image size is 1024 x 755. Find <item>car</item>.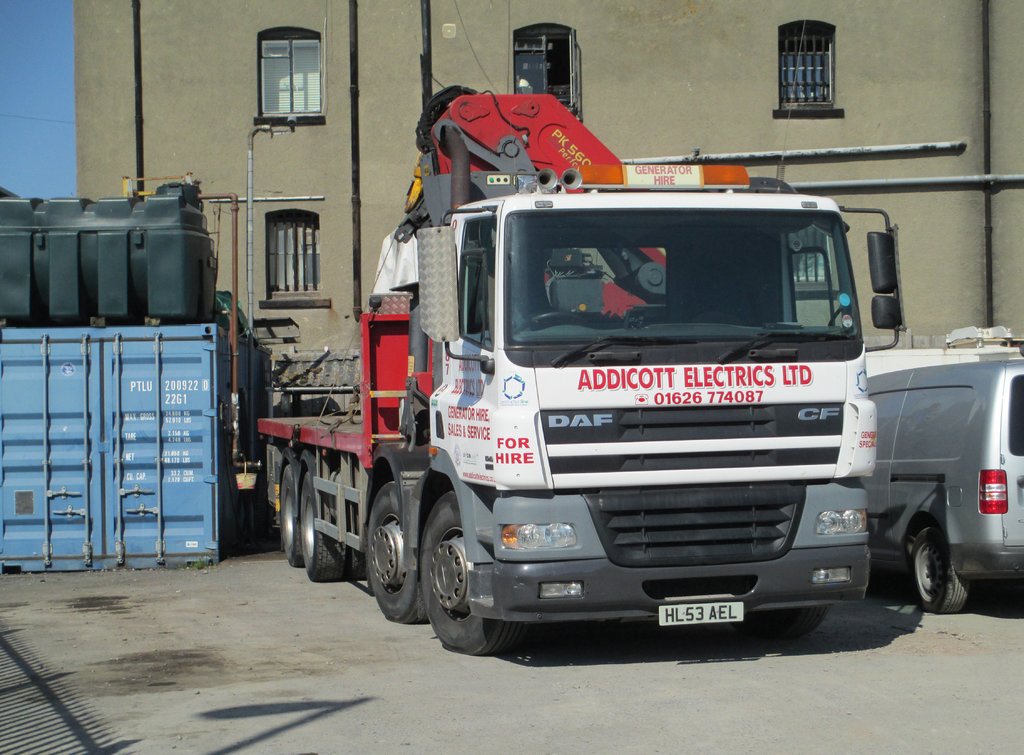
select_region(867, 362, 1023, 612).
